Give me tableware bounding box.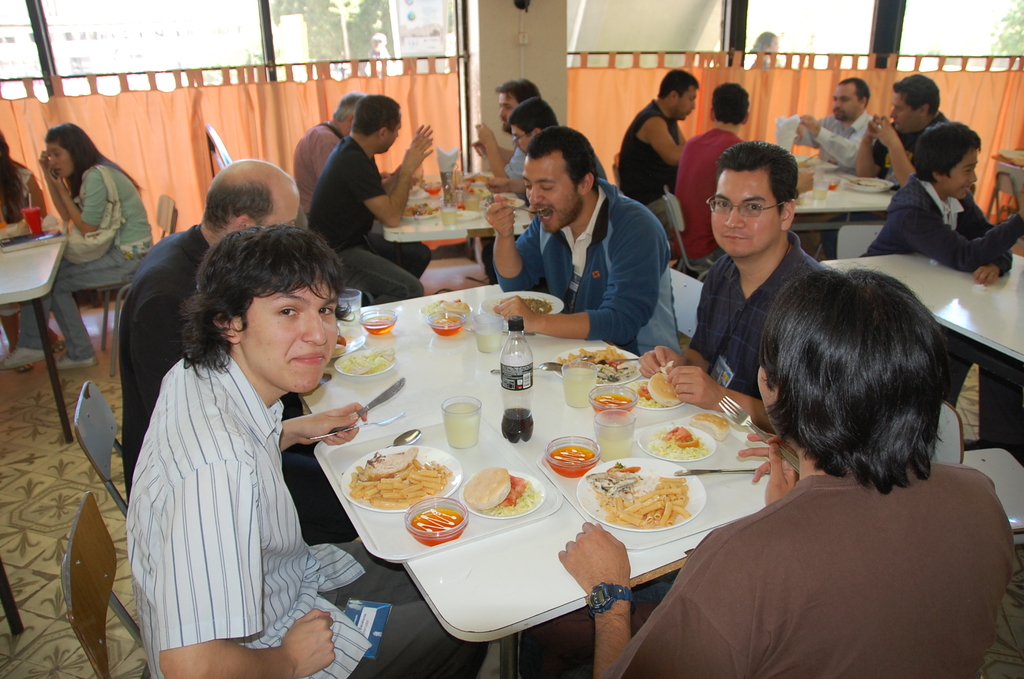
{"left": 586, "top": 384, "right": 640, "bottom": 459}.
